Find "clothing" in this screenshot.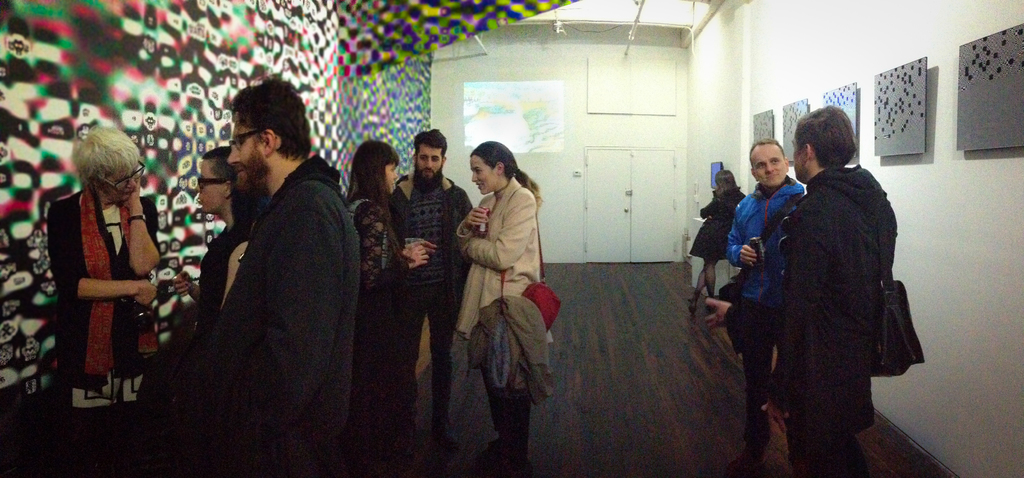
The bounding box for "clothing" is [left=195, top=215, right=256, bottom=334].
